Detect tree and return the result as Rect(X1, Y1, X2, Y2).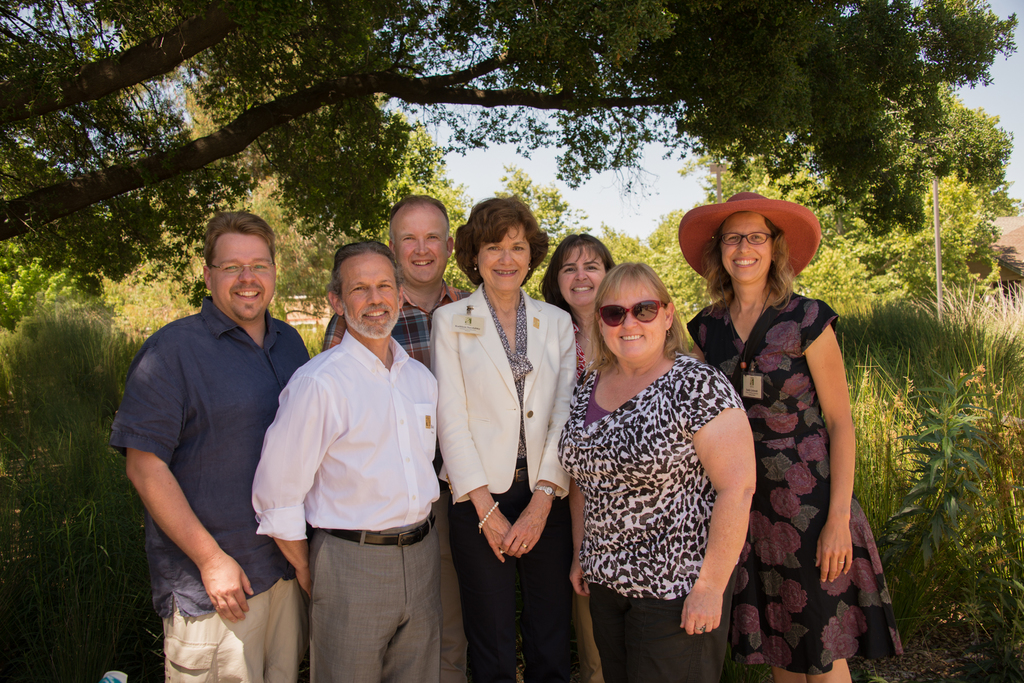
Rect(705, 54, 1014, 302).
